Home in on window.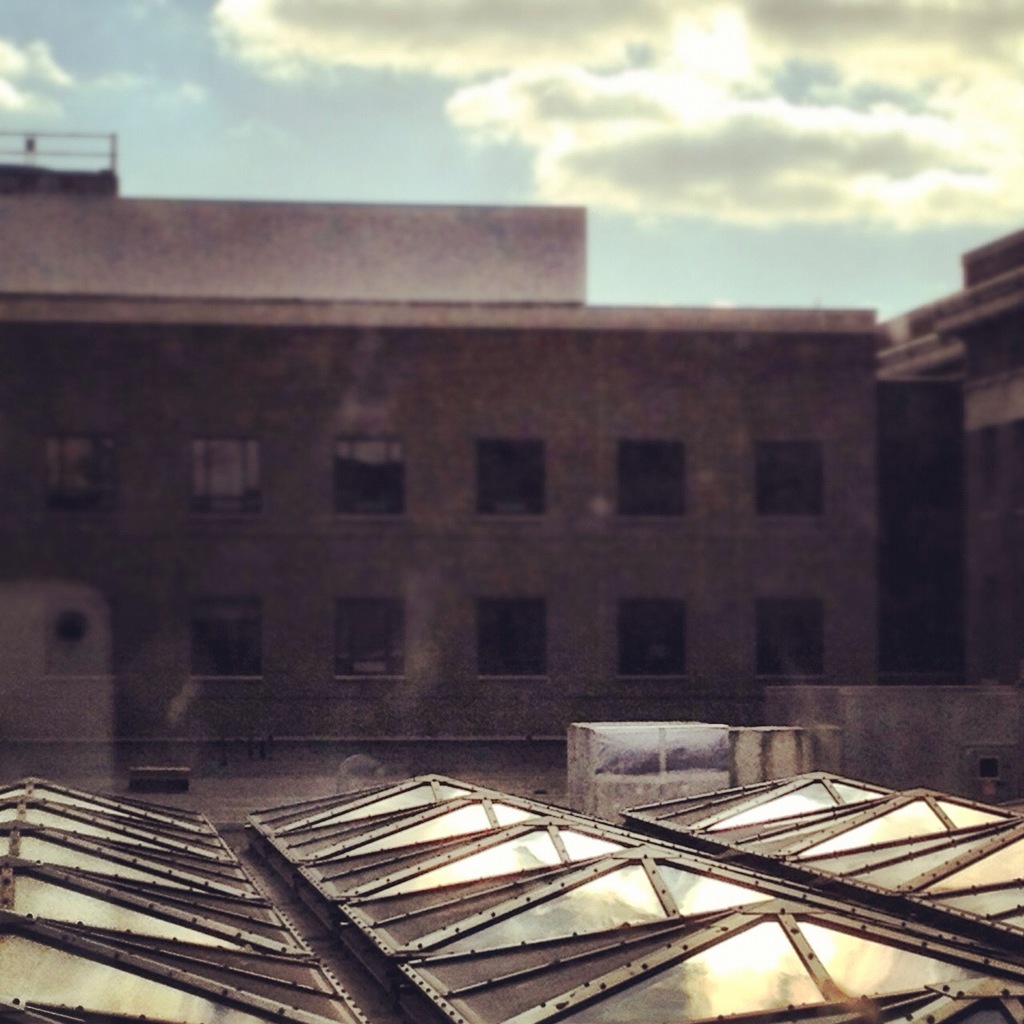
Homed in at bbox=(196, 434, 265, 511).
